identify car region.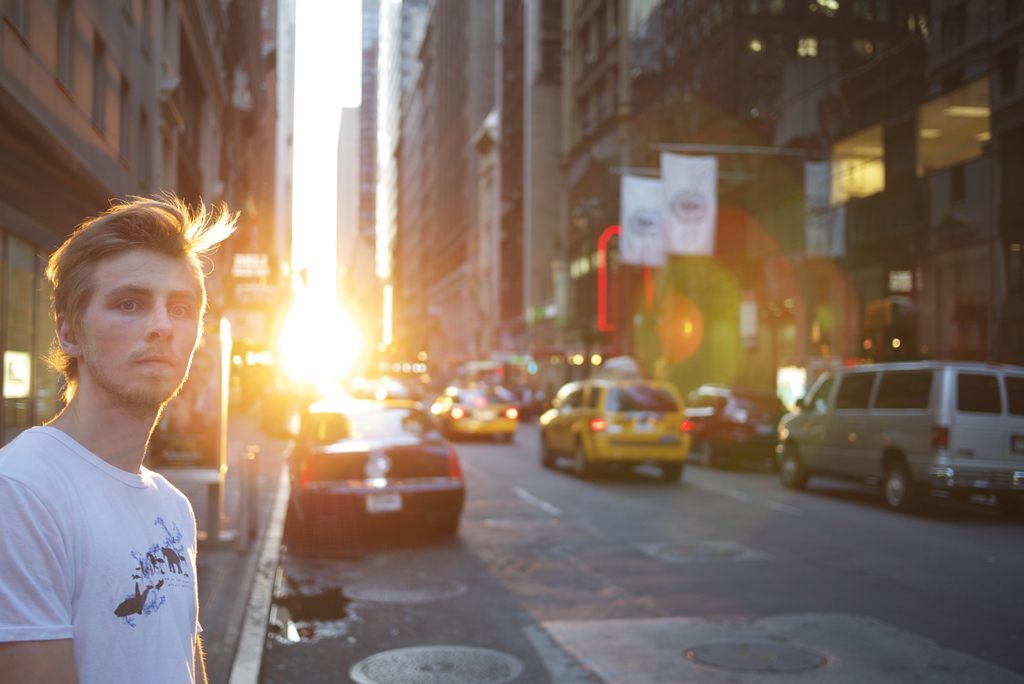
Region: (x1=538, y1=375, x2=696, y2=478).
